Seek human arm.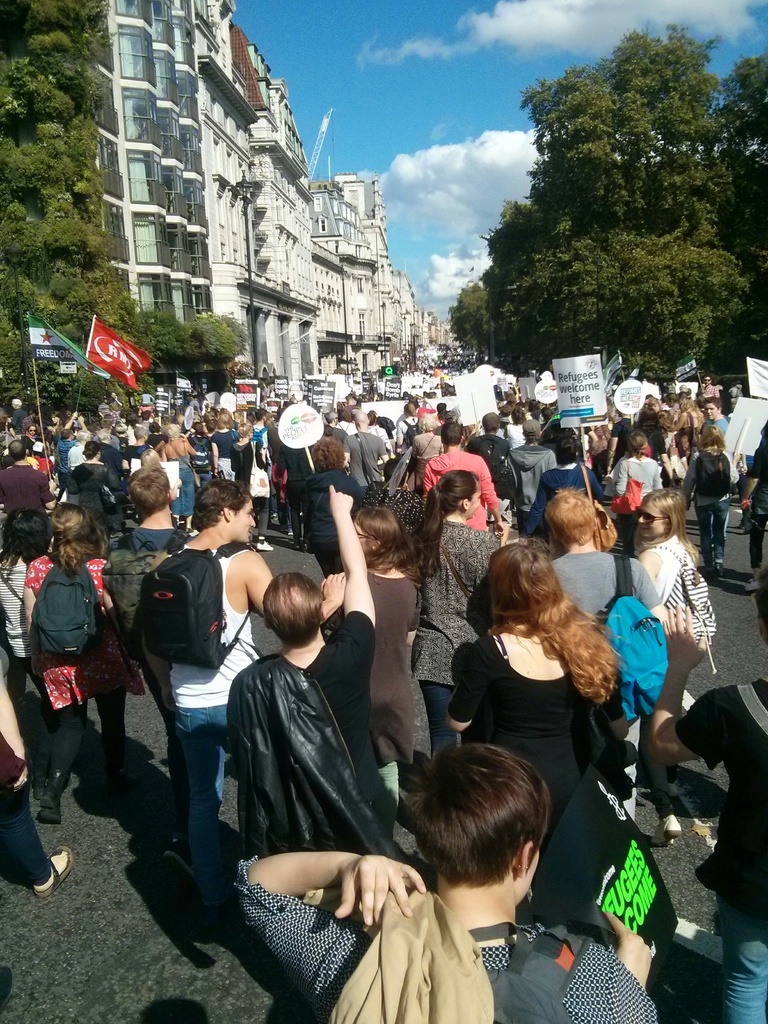
{"x1": 636, "y1": 599, "x2": 737, "y2": 774}.
